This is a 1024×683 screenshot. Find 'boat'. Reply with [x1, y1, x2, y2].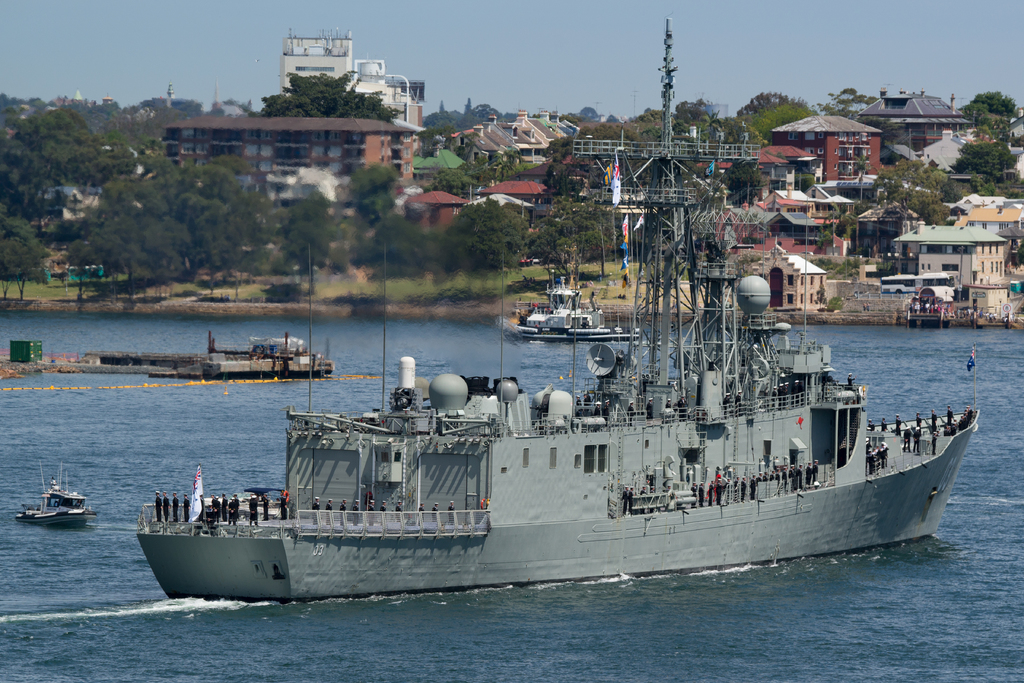
[497, 264, 642, 342].
